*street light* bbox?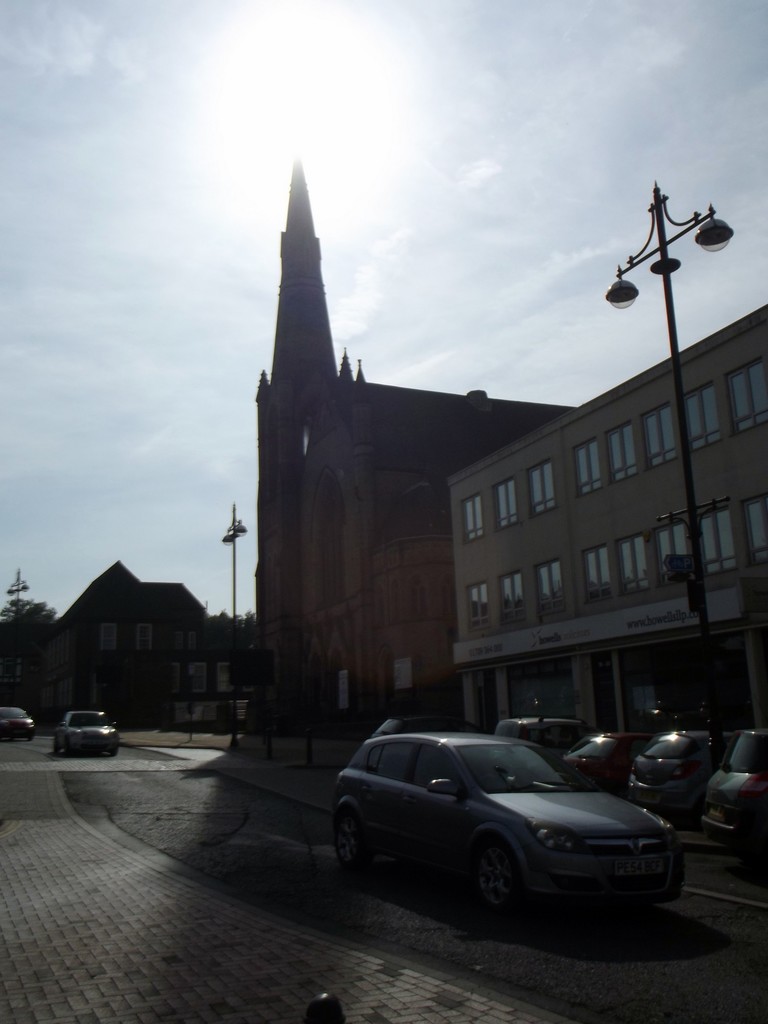
{"left": 597, "top": 166, "right": 745, "bottom": 747}
